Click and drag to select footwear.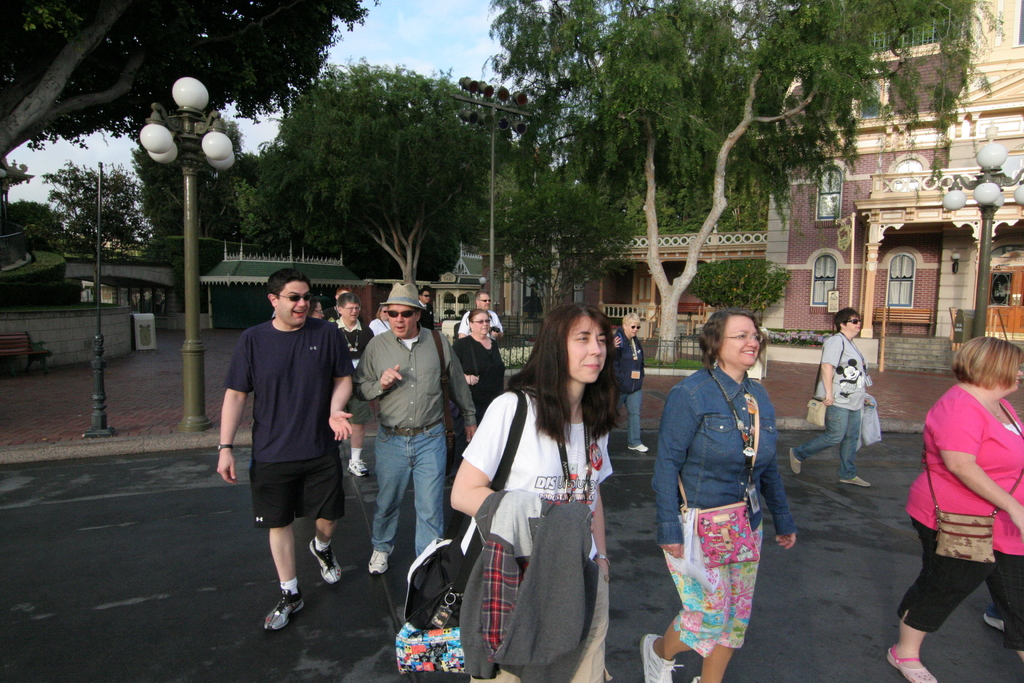
Selection: detection(984, 612, 1004, 633).
